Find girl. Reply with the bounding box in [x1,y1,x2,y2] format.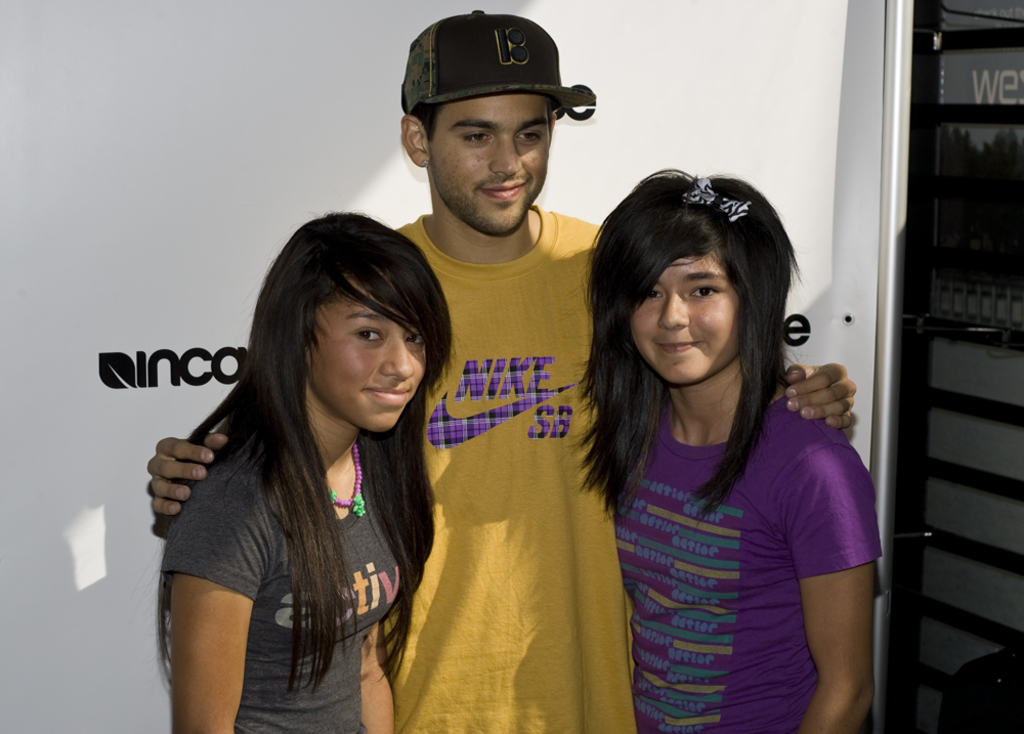
[581,164,885,733].
